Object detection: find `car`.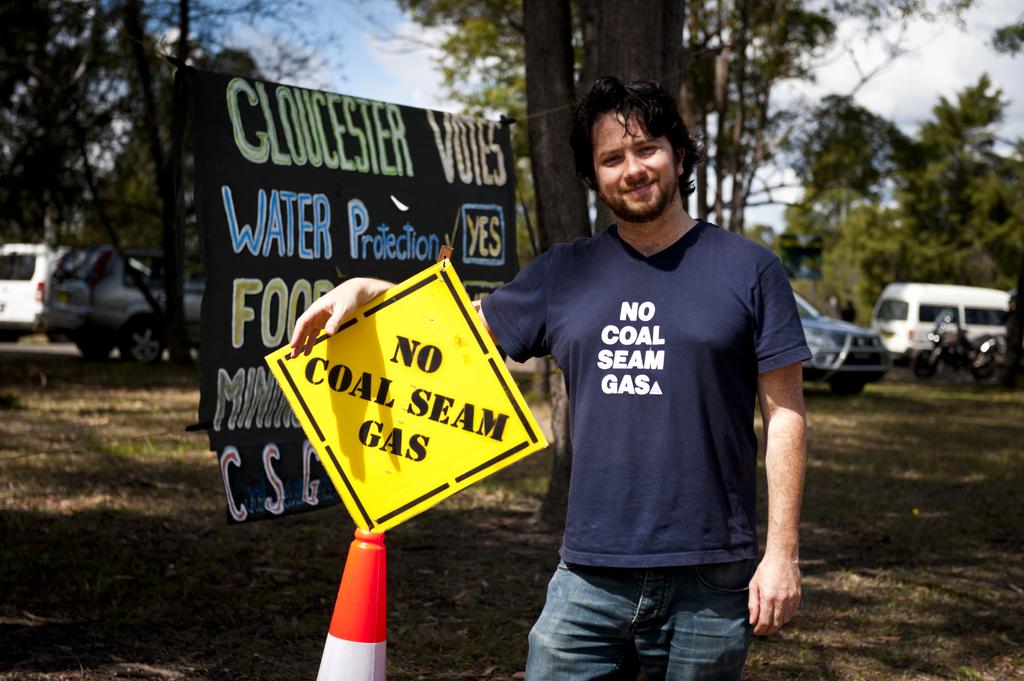
<box>793,285,890,403</box>.
